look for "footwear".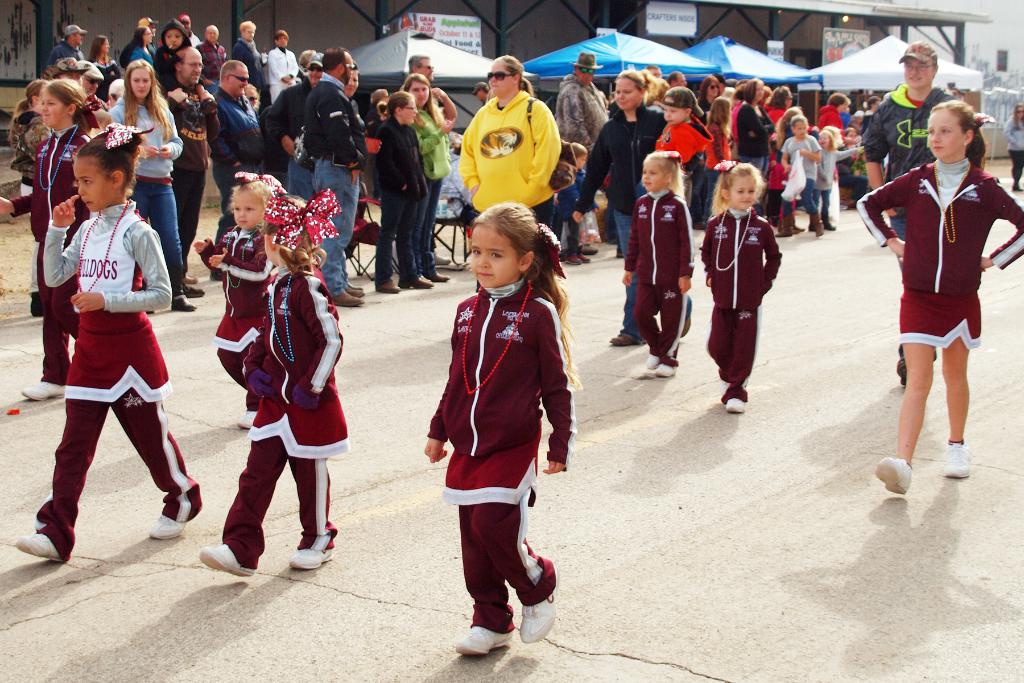
Found: locate(173, 299, 193, 318).
